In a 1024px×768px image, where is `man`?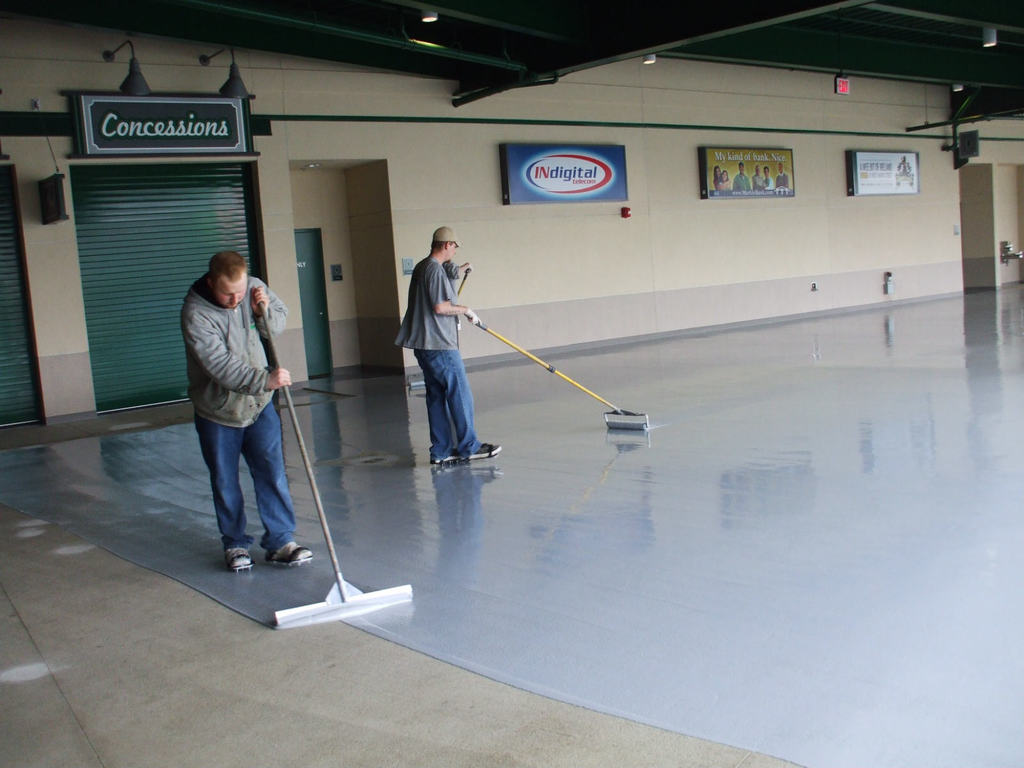
[775, 162, 791, 190].
